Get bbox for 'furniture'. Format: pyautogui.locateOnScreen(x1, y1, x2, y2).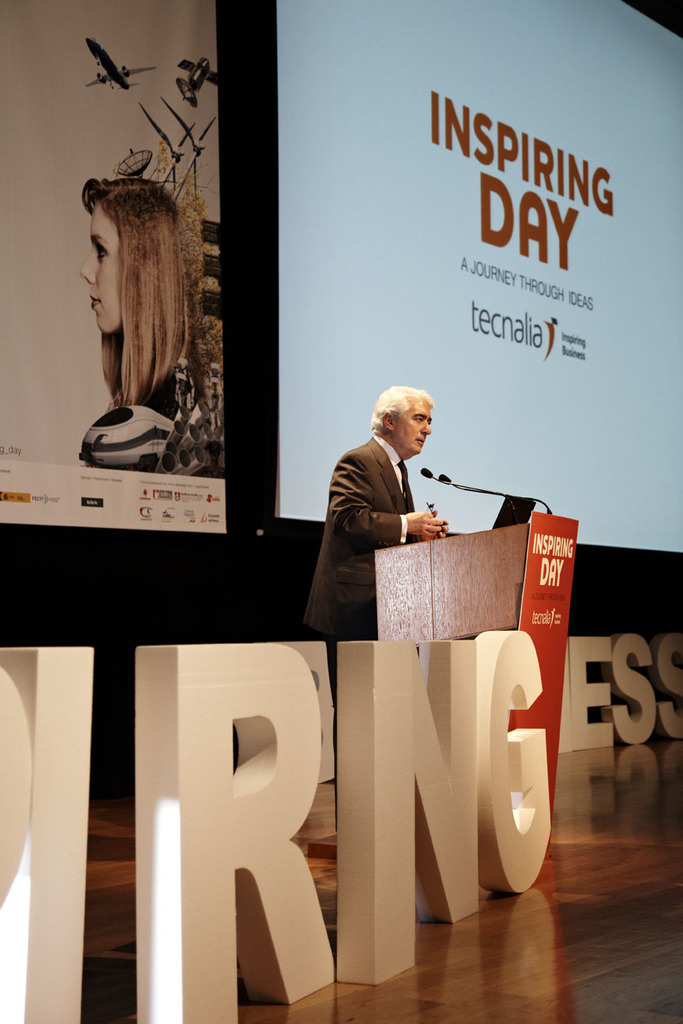
pyautogui.locateOnScreen(374, 519, 531, 640).
